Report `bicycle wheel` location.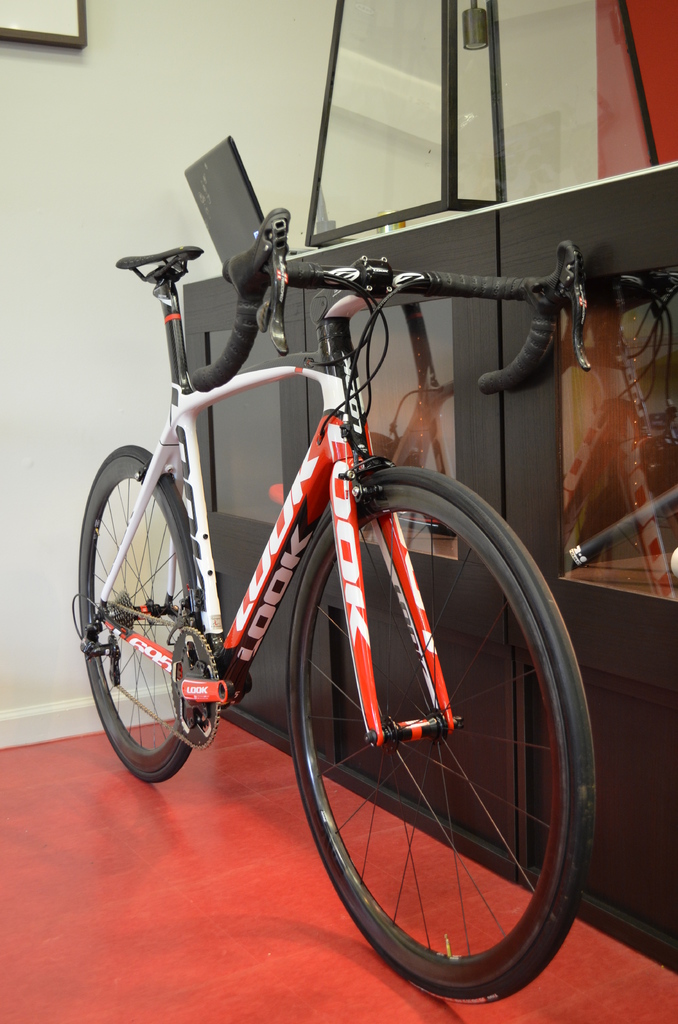
Report: [left=70, top=445, right=202, bottom=783].
